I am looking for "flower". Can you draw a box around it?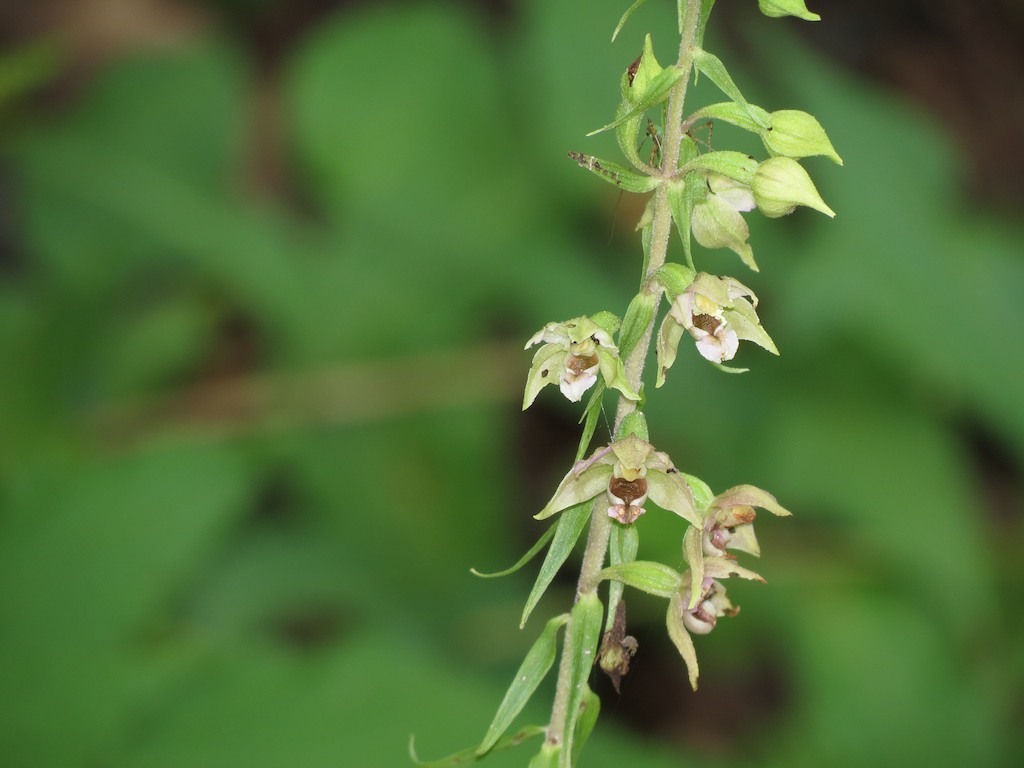
Sure, the bounding box is box(668, 476, 795, 612).
